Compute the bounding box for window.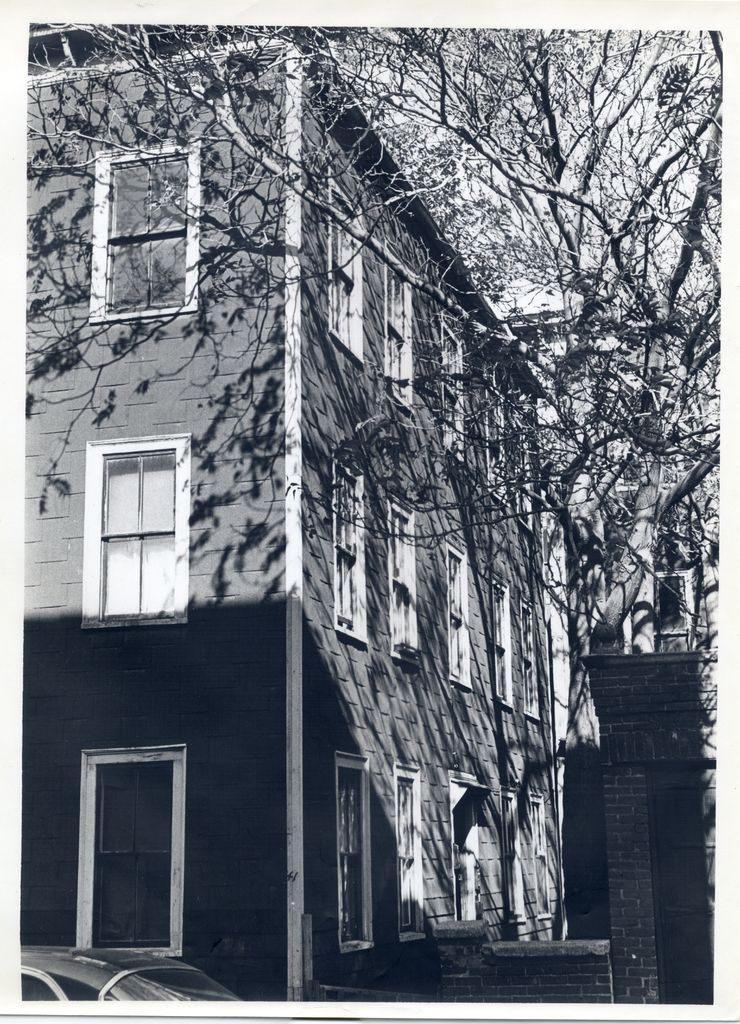
x1=331, y1=454, x2=366, y2=643.
